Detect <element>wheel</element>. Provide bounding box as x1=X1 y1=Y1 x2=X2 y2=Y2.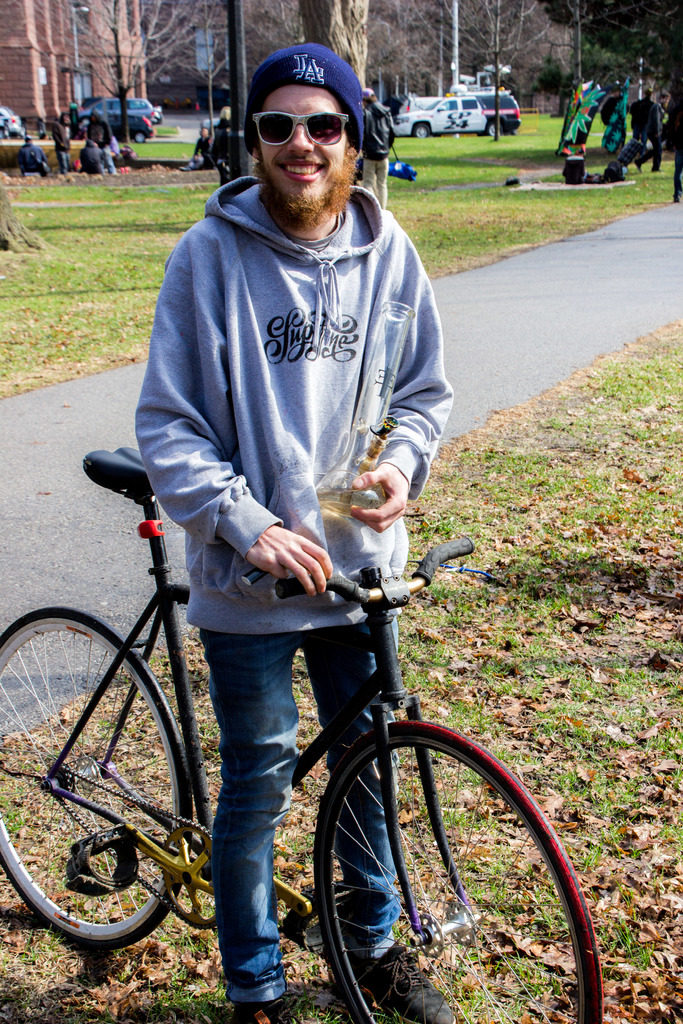
x1=410 y1=125 x2=431 y2=137.
